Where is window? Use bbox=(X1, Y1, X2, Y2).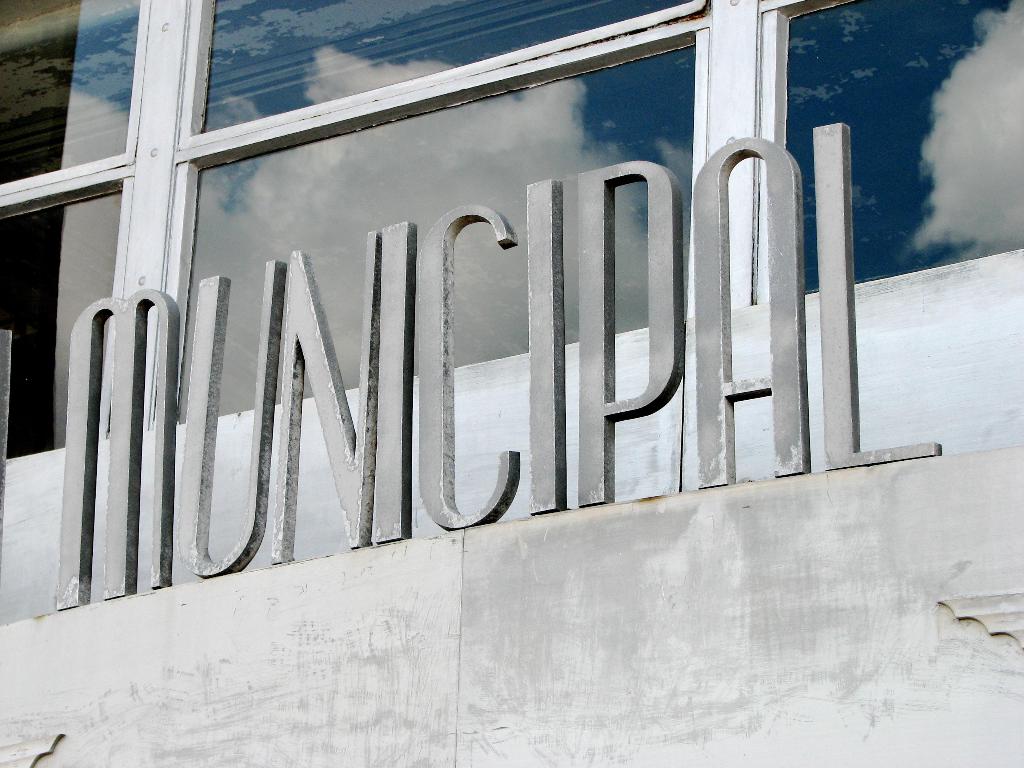
bbox=(0, 0, 147, 177).
